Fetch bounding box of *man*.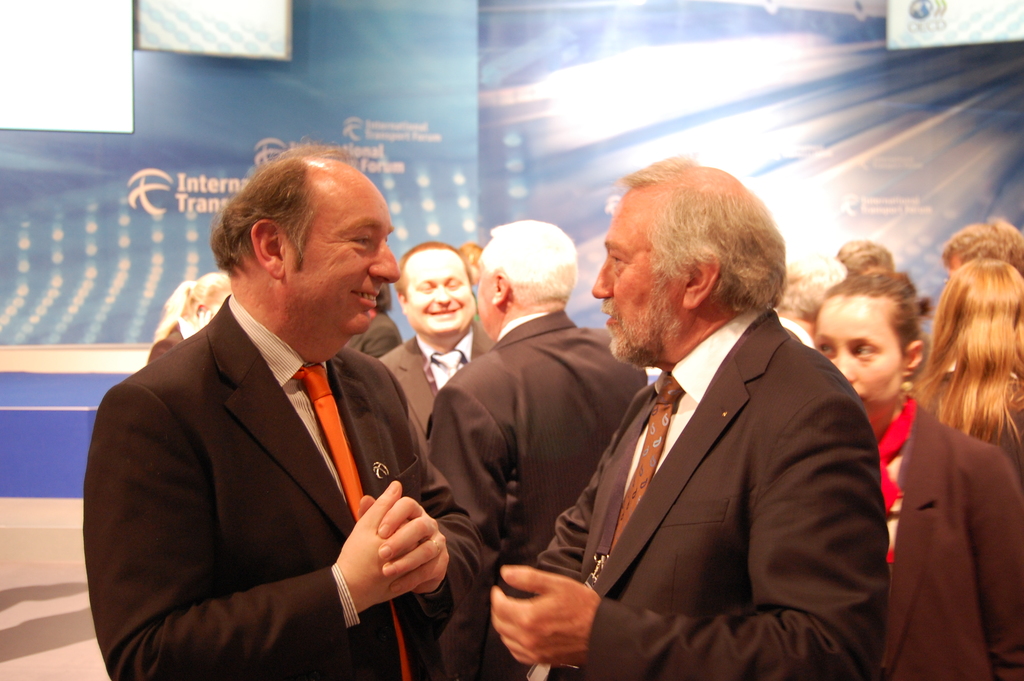
Bbox: left=937, top=212, right=1023, bottom=274.
